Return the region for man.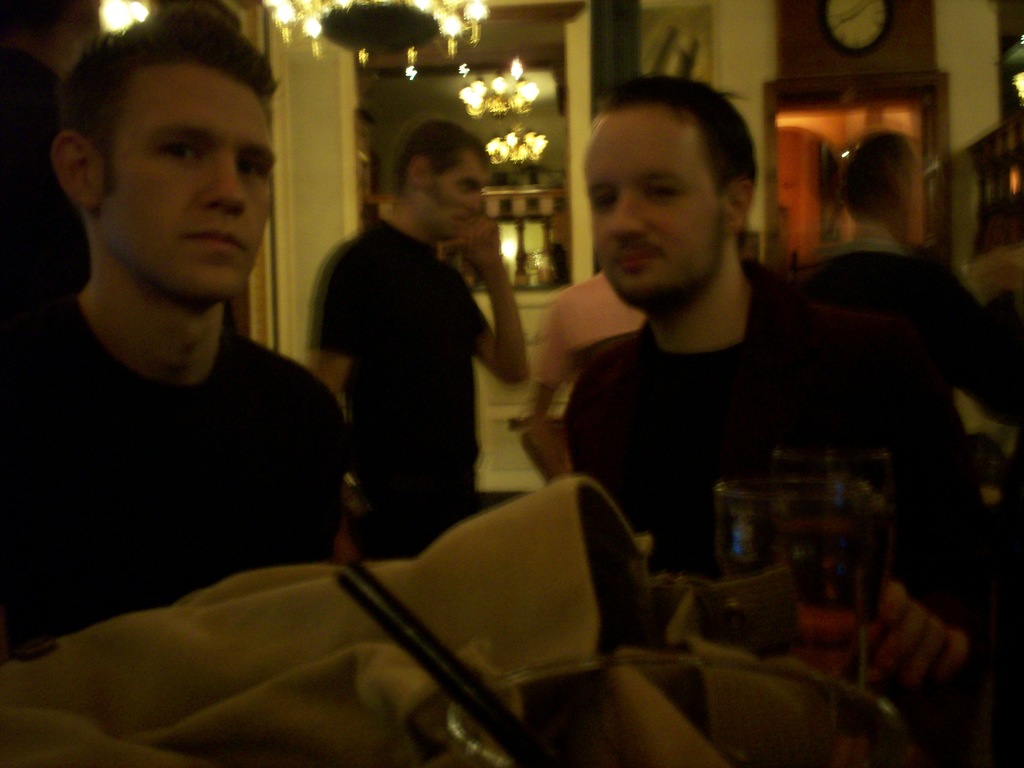
BBox(311, 115, 524, 563).
